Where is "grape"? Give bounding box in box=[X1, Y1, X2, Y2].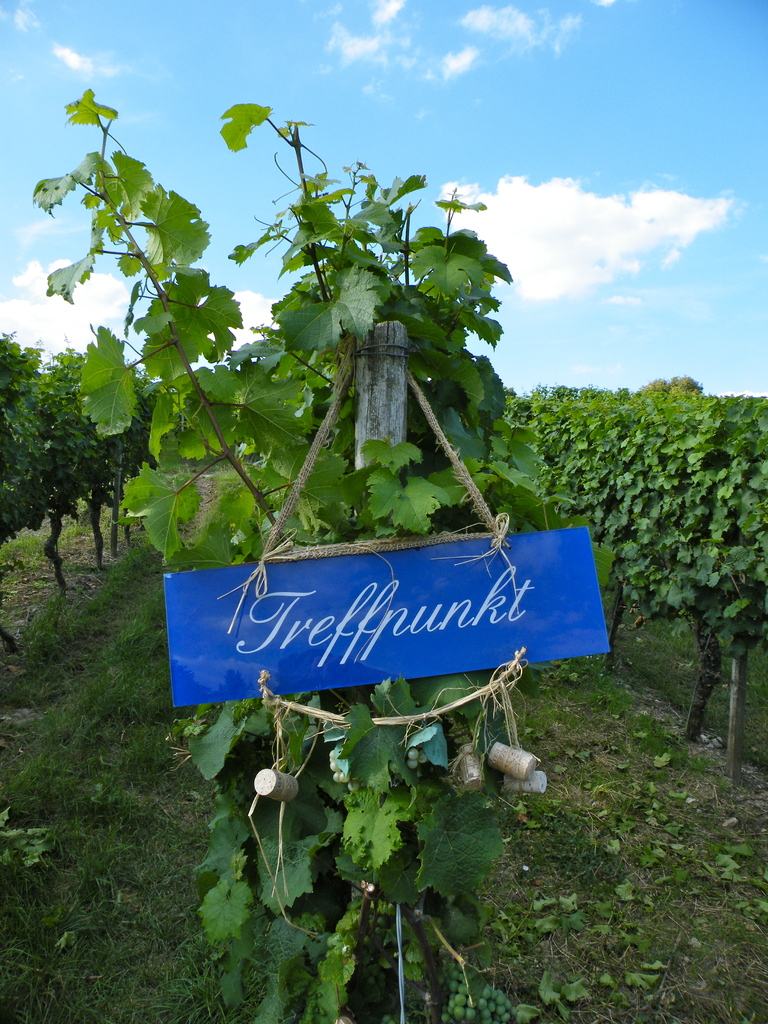
box=[408, 758, 417, 769].
